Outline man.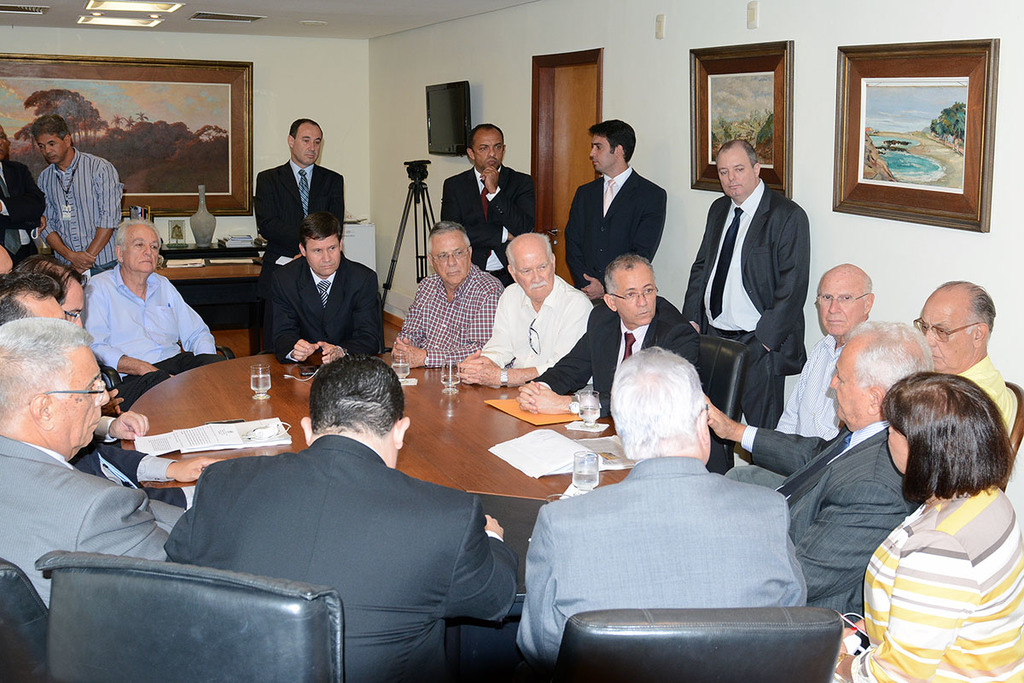
Outline: detection(72, 213, 207, 389).
